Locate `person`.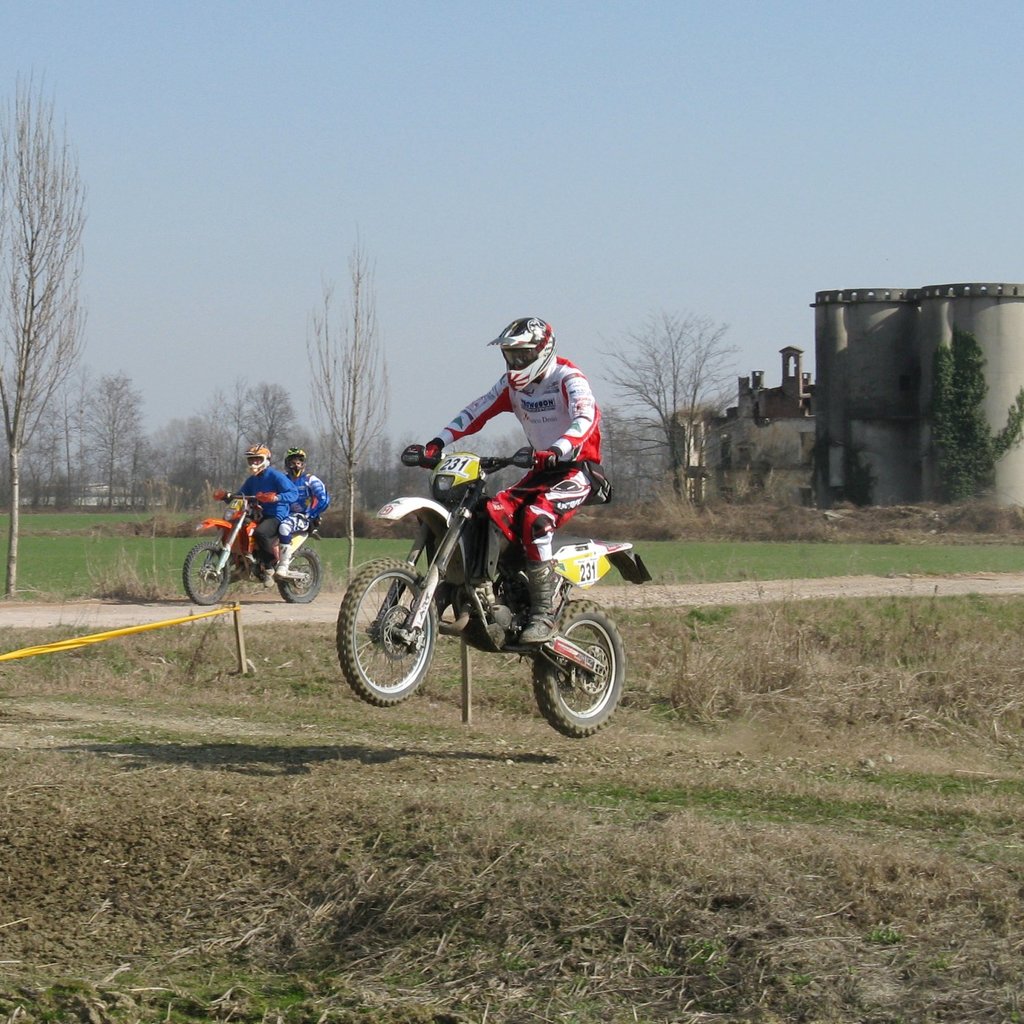
Bounding box: box=[406, 327, 606, 573].
